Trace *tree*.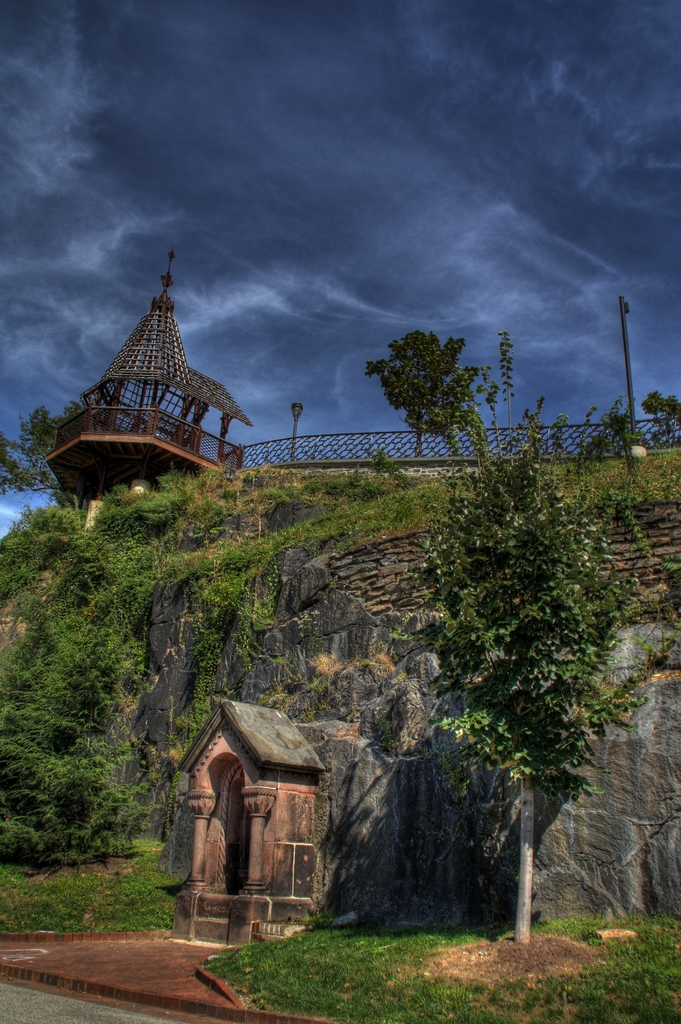
Traced to detection(361, 329, 491, 455).
